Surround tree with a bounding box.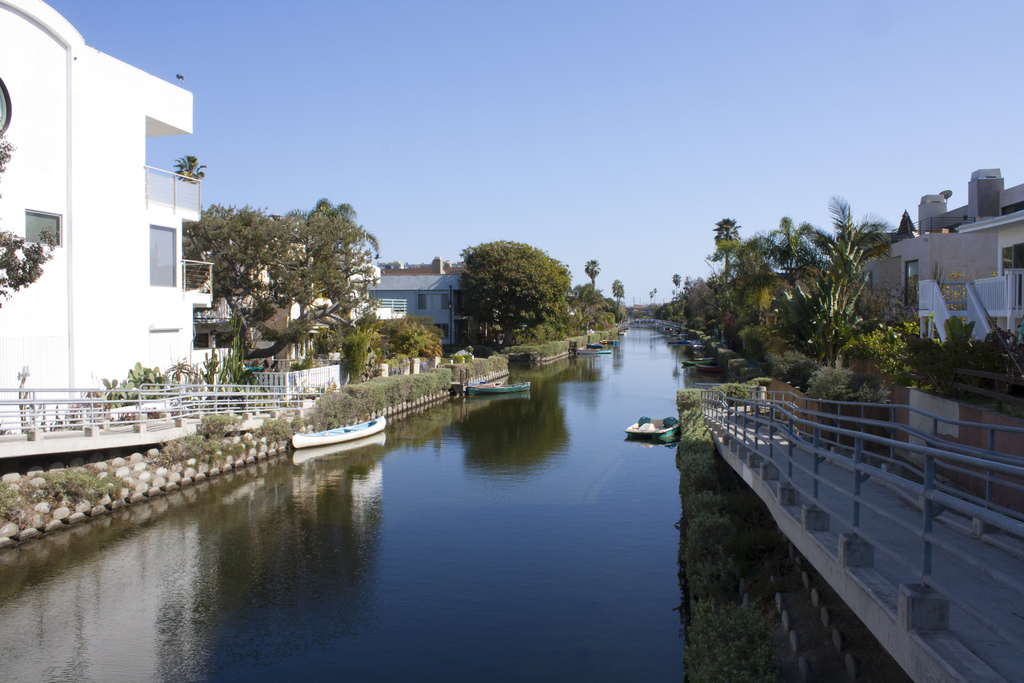
[x1=172, y1=154, x2=220, y2=185].
